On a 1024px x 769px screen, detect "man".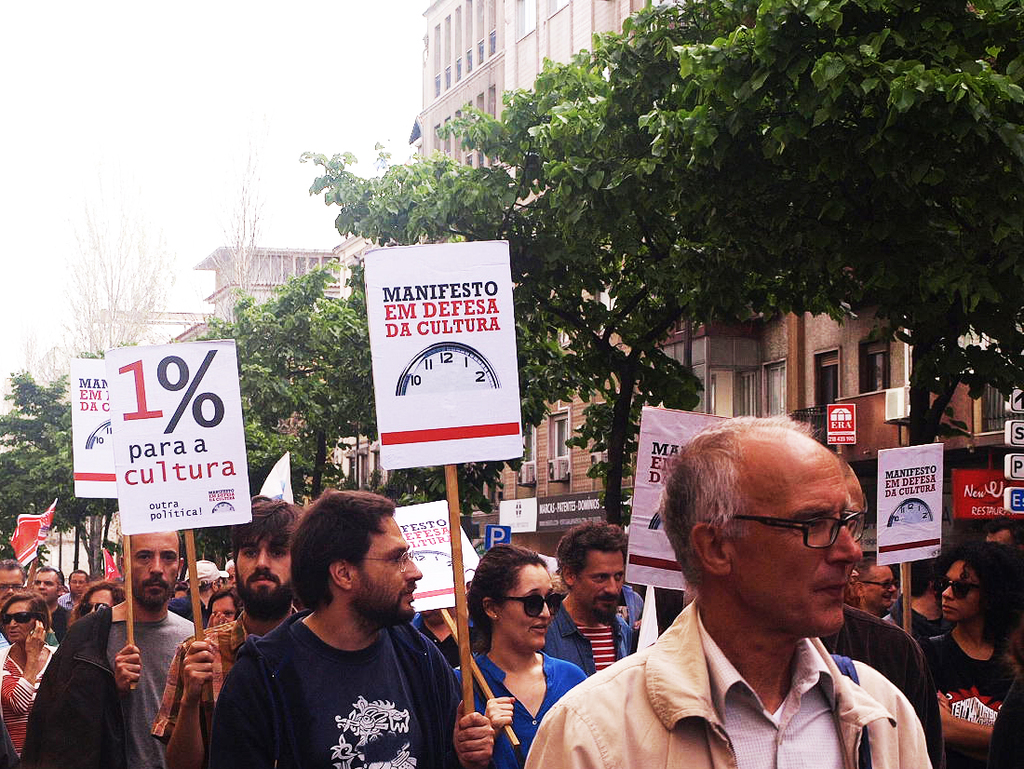
crop(208, 485, 498, 765).
